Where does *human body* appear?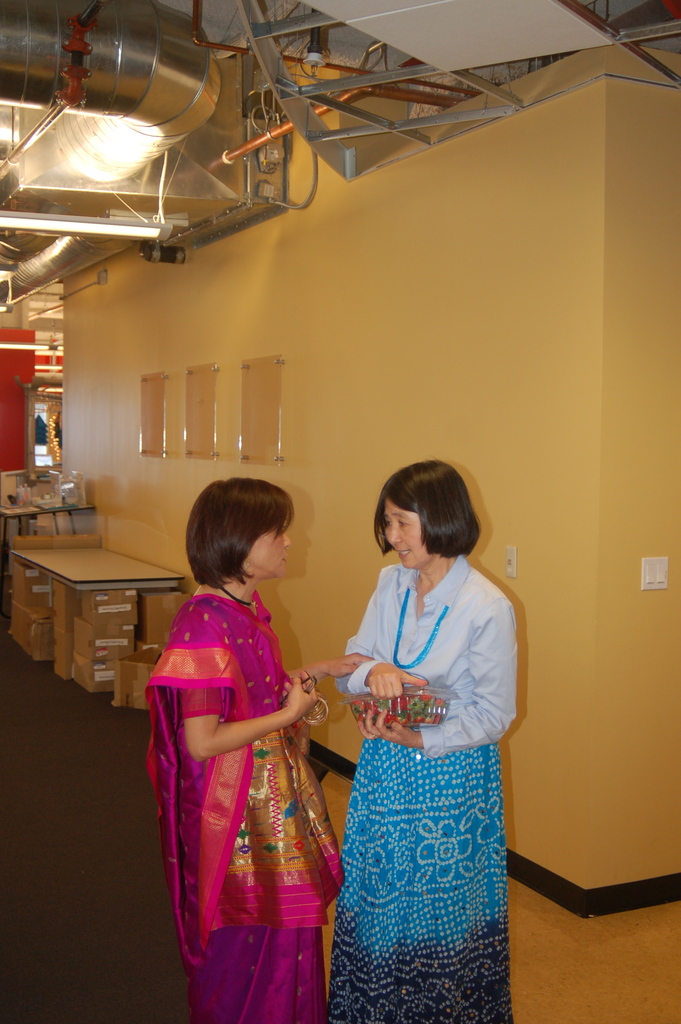
Appears at bbox=(129, 466, 373, 1022).
